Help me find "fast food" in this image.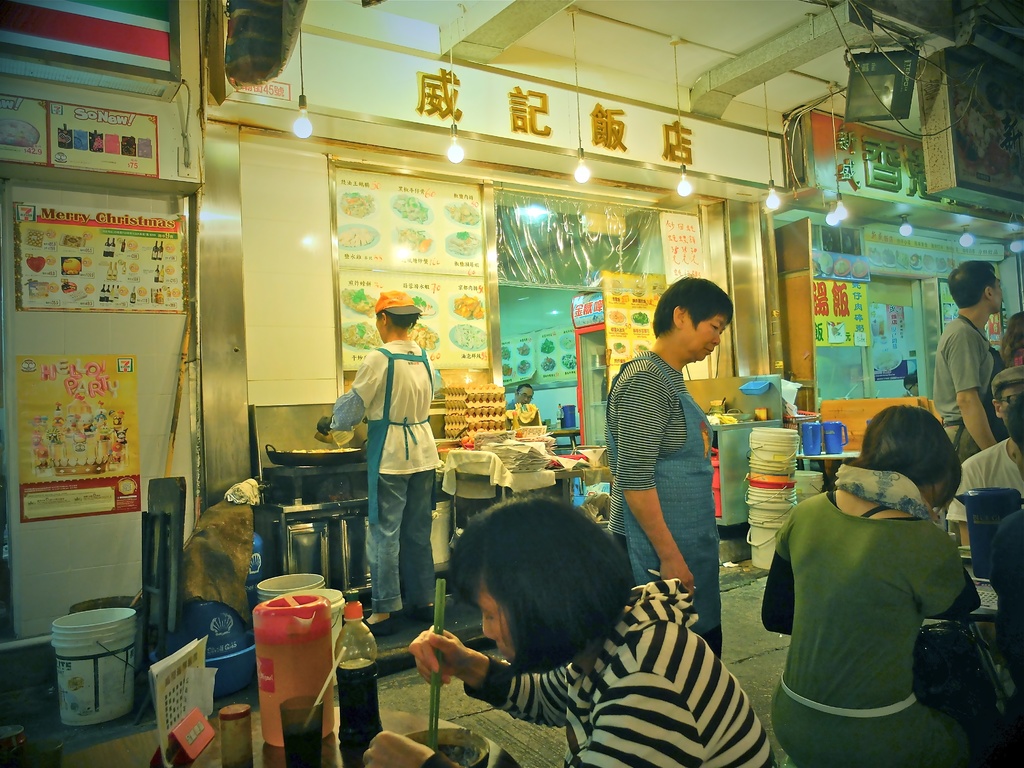
Found it: Rect(342, 191, 372, 214).
